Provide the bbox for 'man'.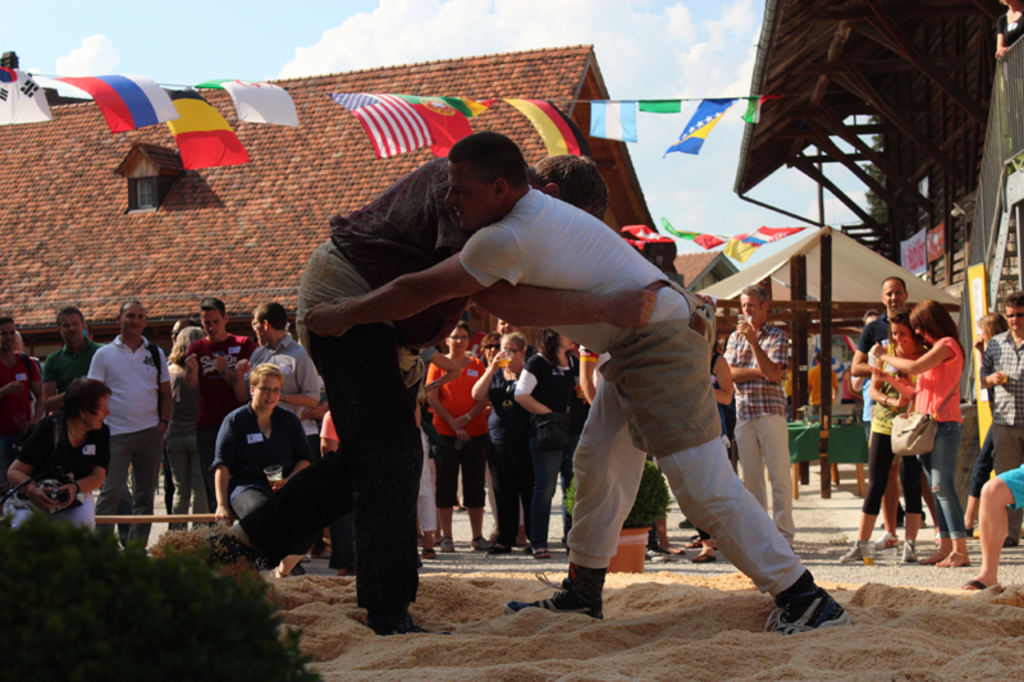
select_region(713, 282, 799, 554).
